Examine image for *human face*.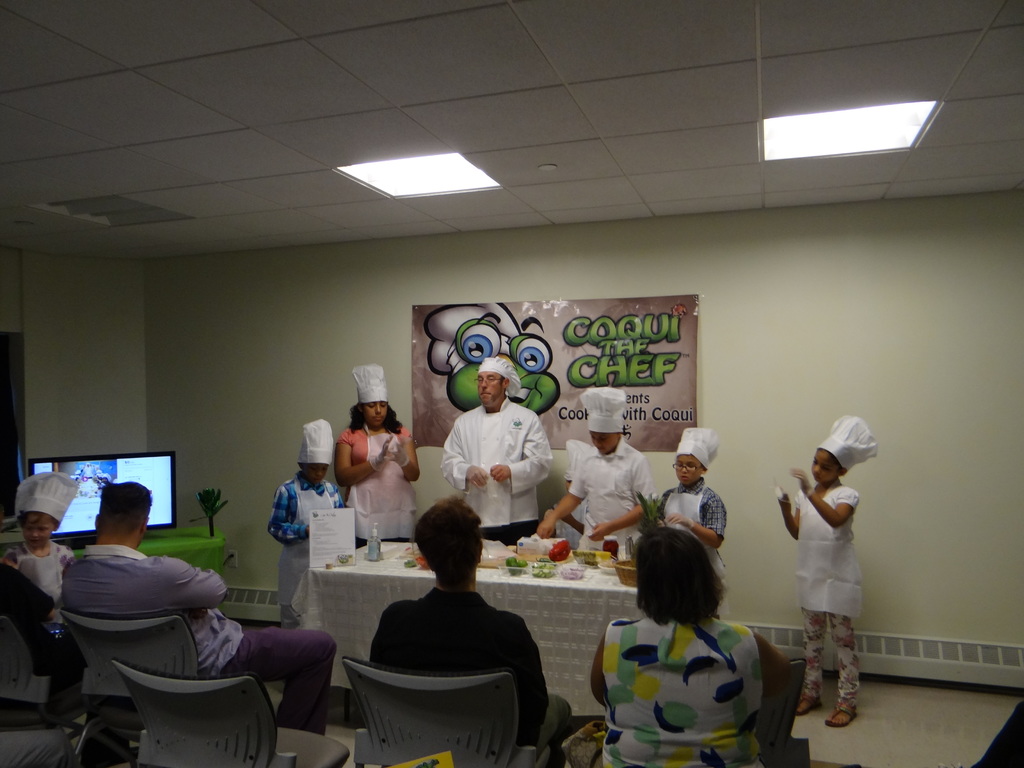
Examination result: [x1=811, y1=446, x2=838, y2=481].
